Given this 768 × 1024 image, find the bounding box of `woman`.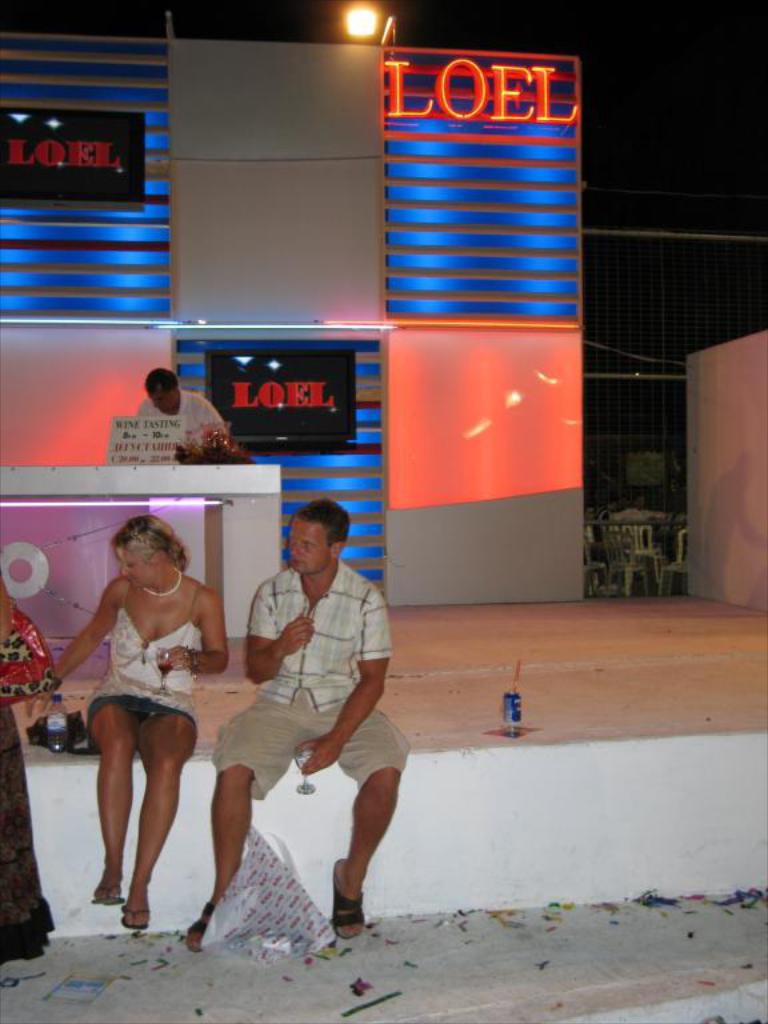
left=51, top=497, right=232, bottom=920.
